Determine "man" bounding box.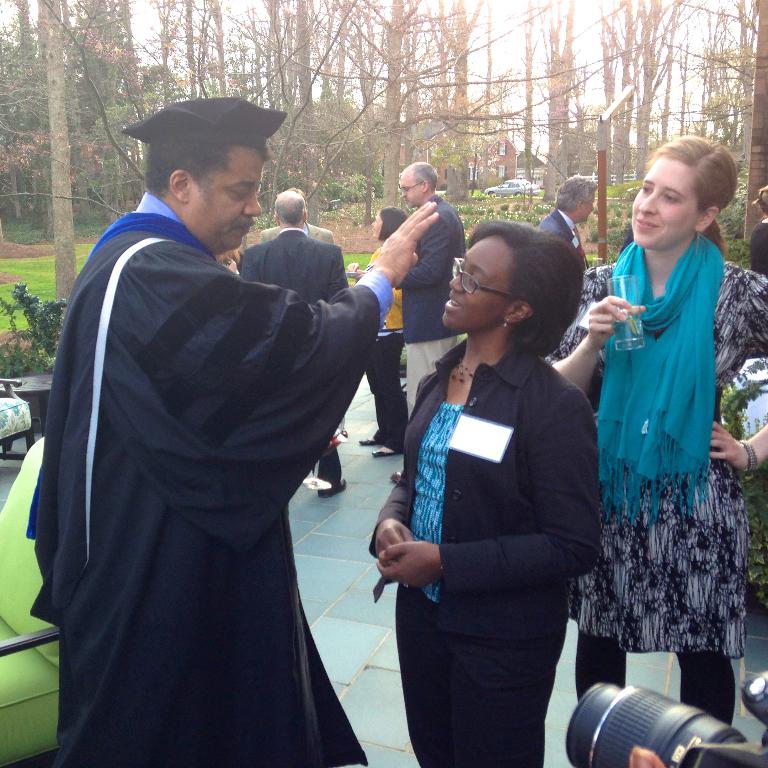
Determined: (19, 88, 441, 767).
